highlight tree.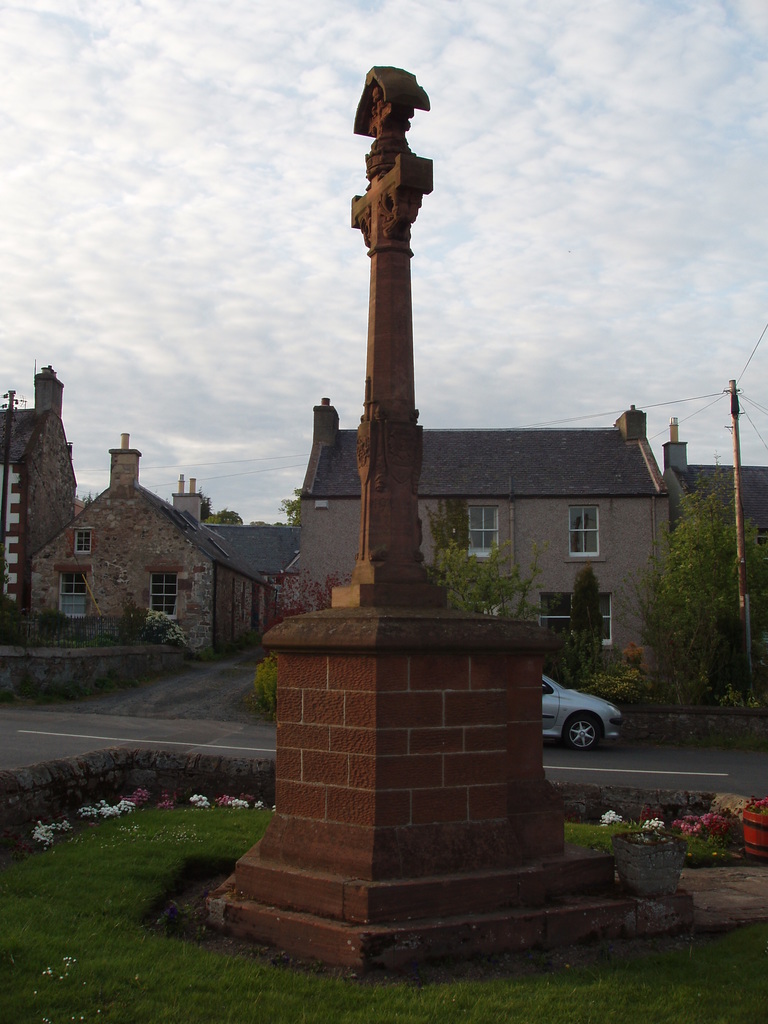
Highlighted region: [x1=551, y1=569, x2=612, y2=684].
